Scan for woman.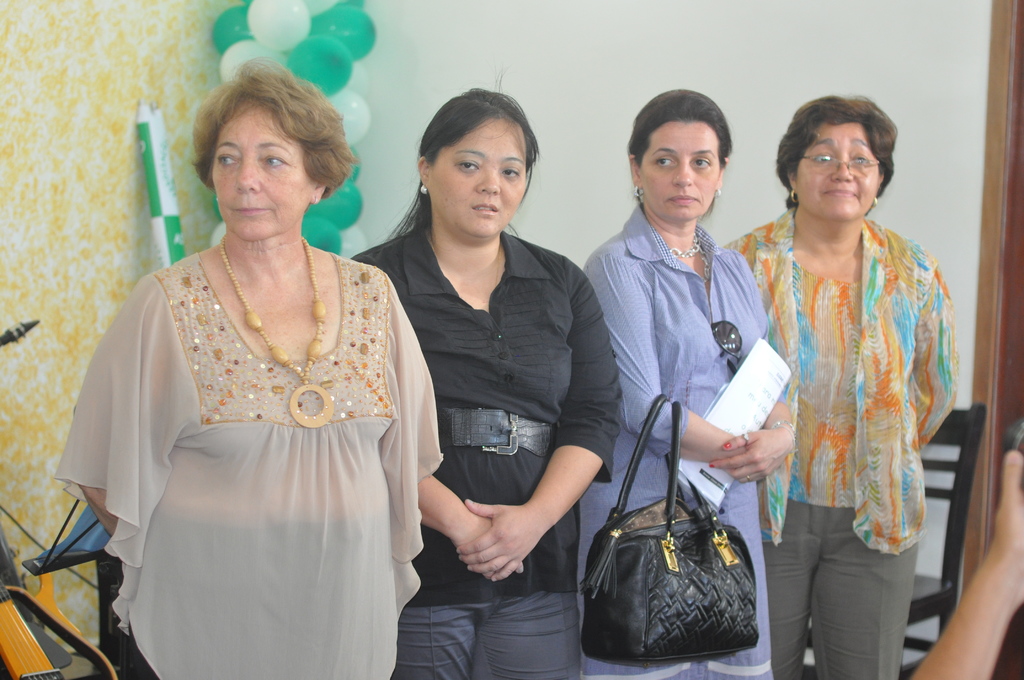
Scan result: pyautogui.locateOnScreen(714, 94, 957, 679).
